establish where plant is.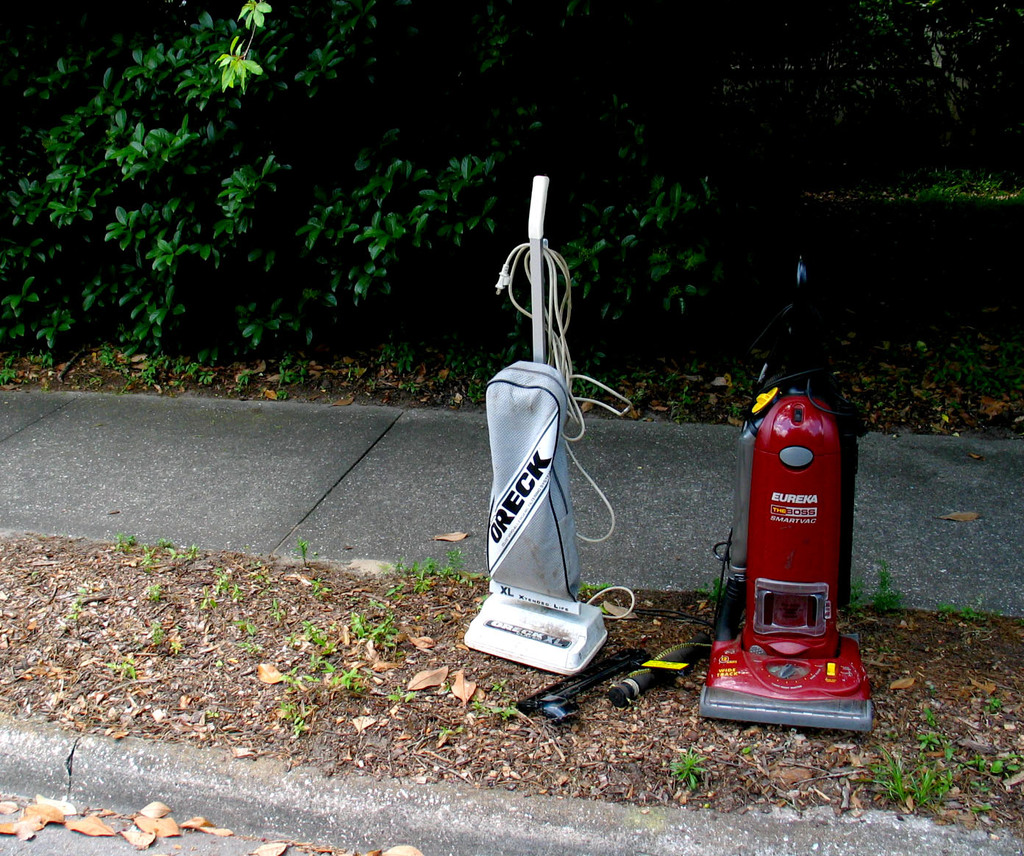
Established at box(108, 655, 144, 680).
